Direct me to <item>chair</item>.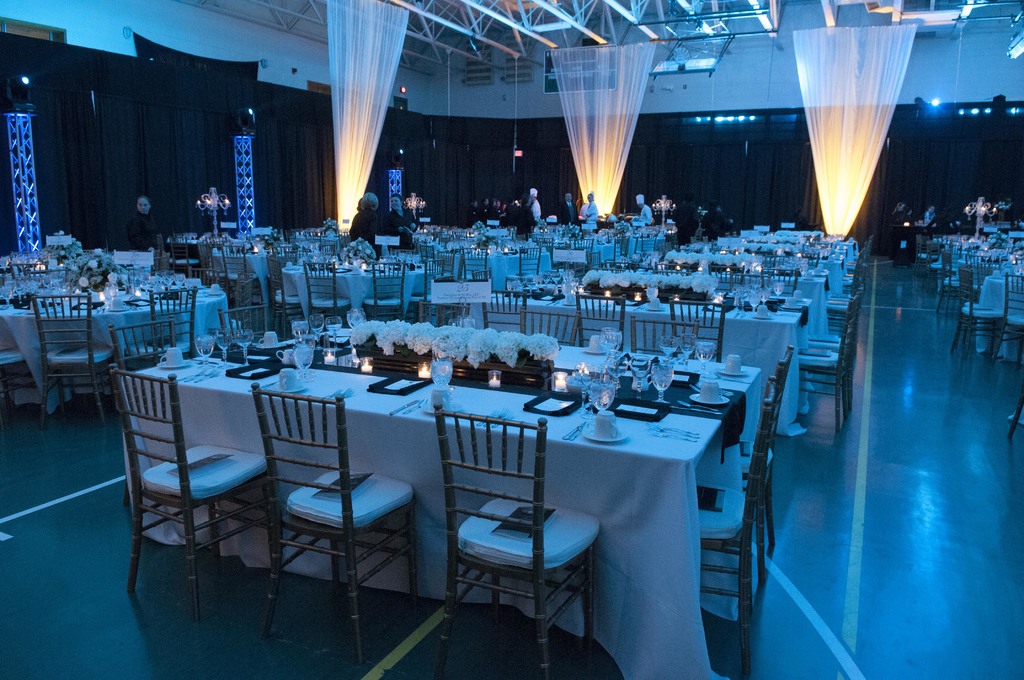
Direction: [left=304, top=257, right=353, bottom=327].
